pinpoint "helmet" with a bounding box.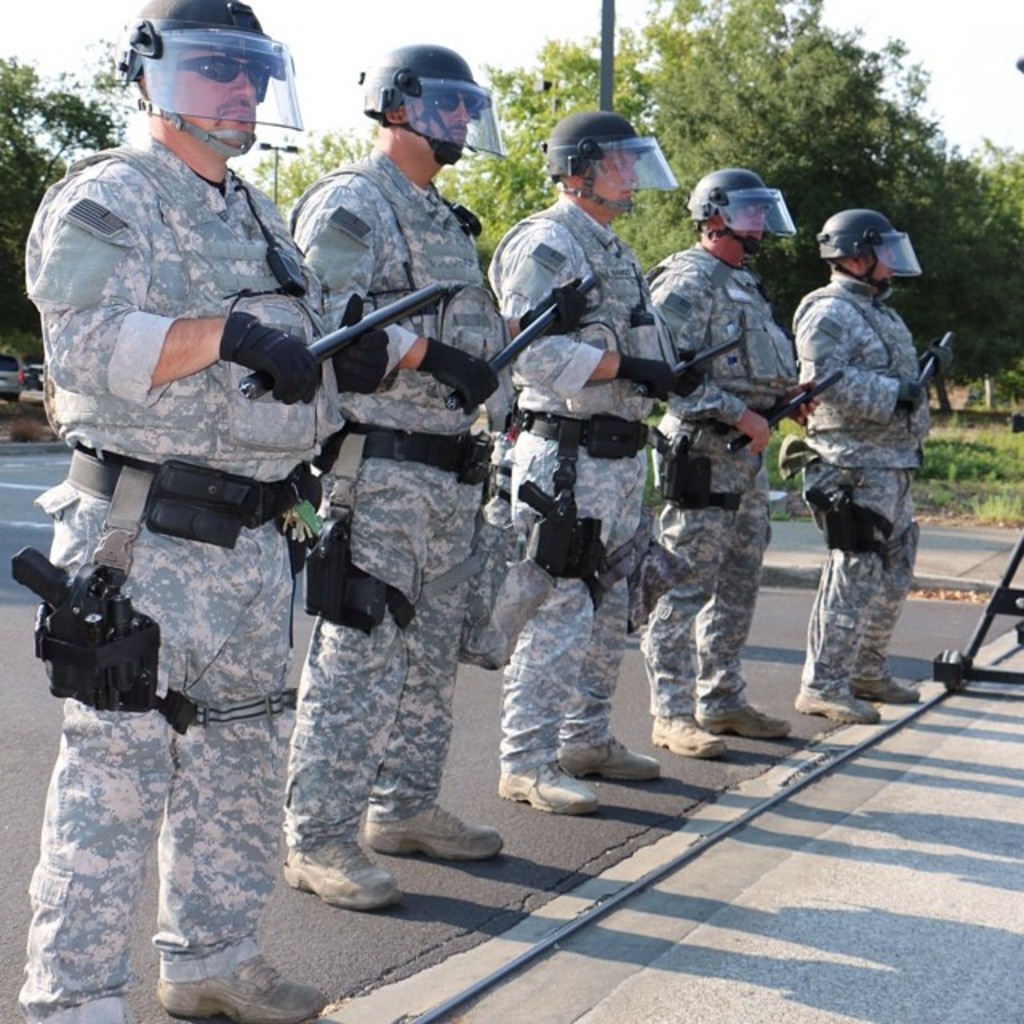
802,203,934,278.
